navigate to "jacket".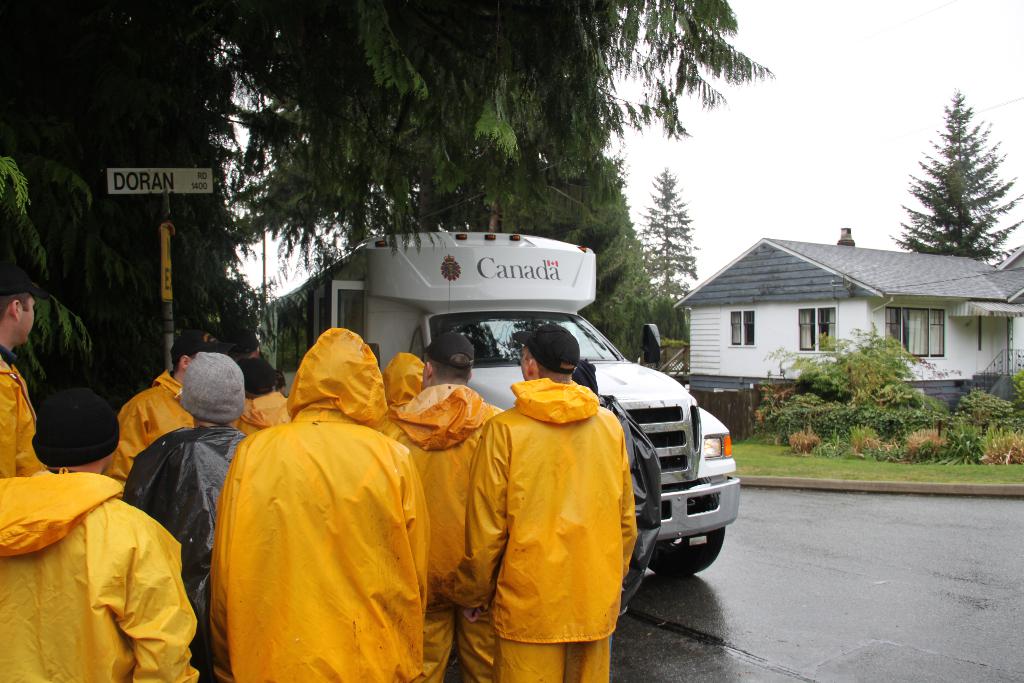
Navigation target: detection(104, 370, 195, 504).
